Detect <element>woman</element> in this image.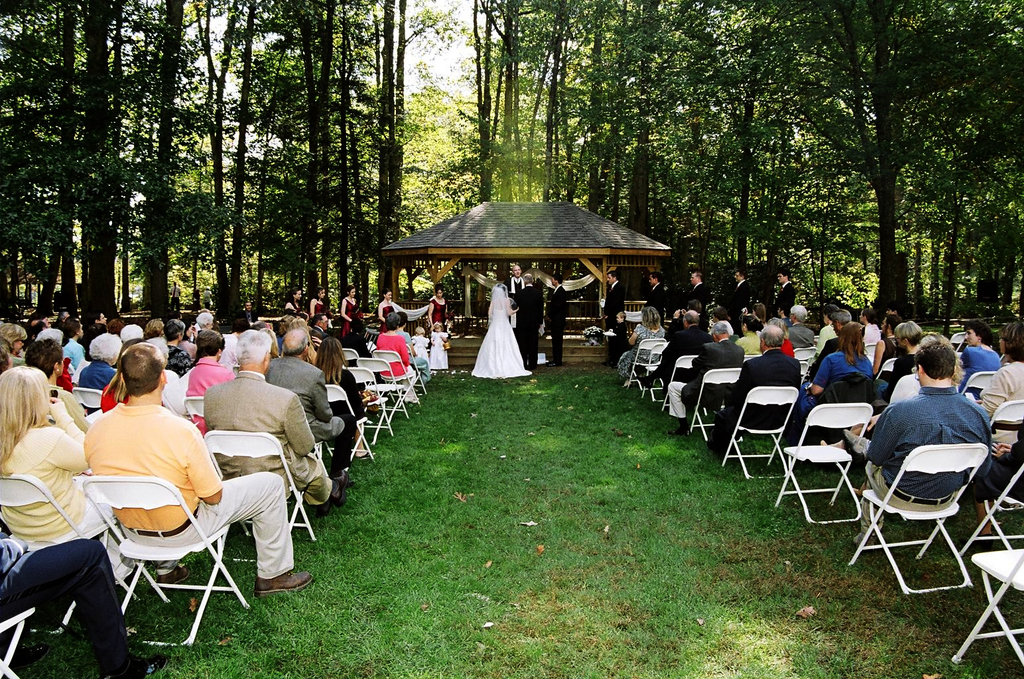
Detection: (x1=371, y1=315, x2=420, y2=412).
